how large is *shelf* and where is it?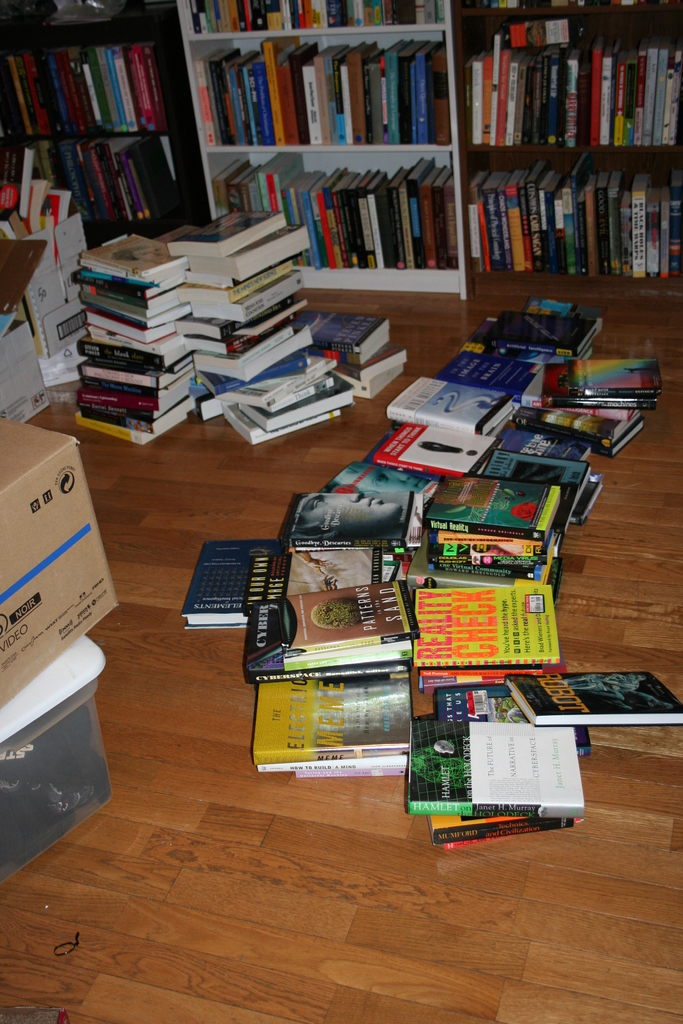
Bounding box: [0, 141, 193, 227].
